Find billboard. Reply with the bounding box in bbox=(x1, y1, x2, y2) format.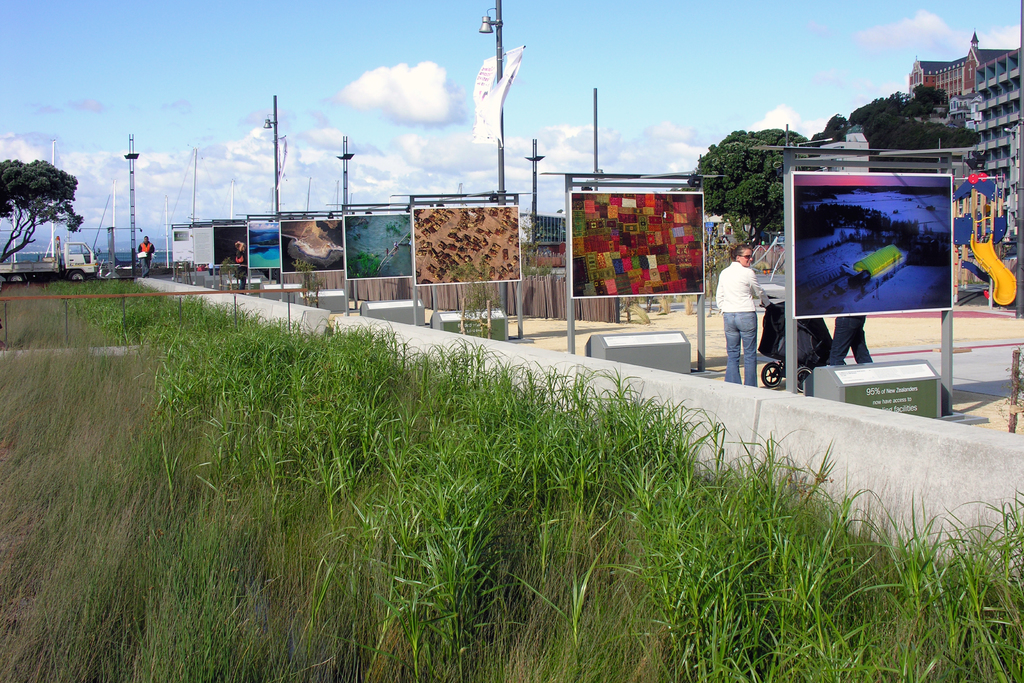
bbox=(189, 225, 212, 268).
